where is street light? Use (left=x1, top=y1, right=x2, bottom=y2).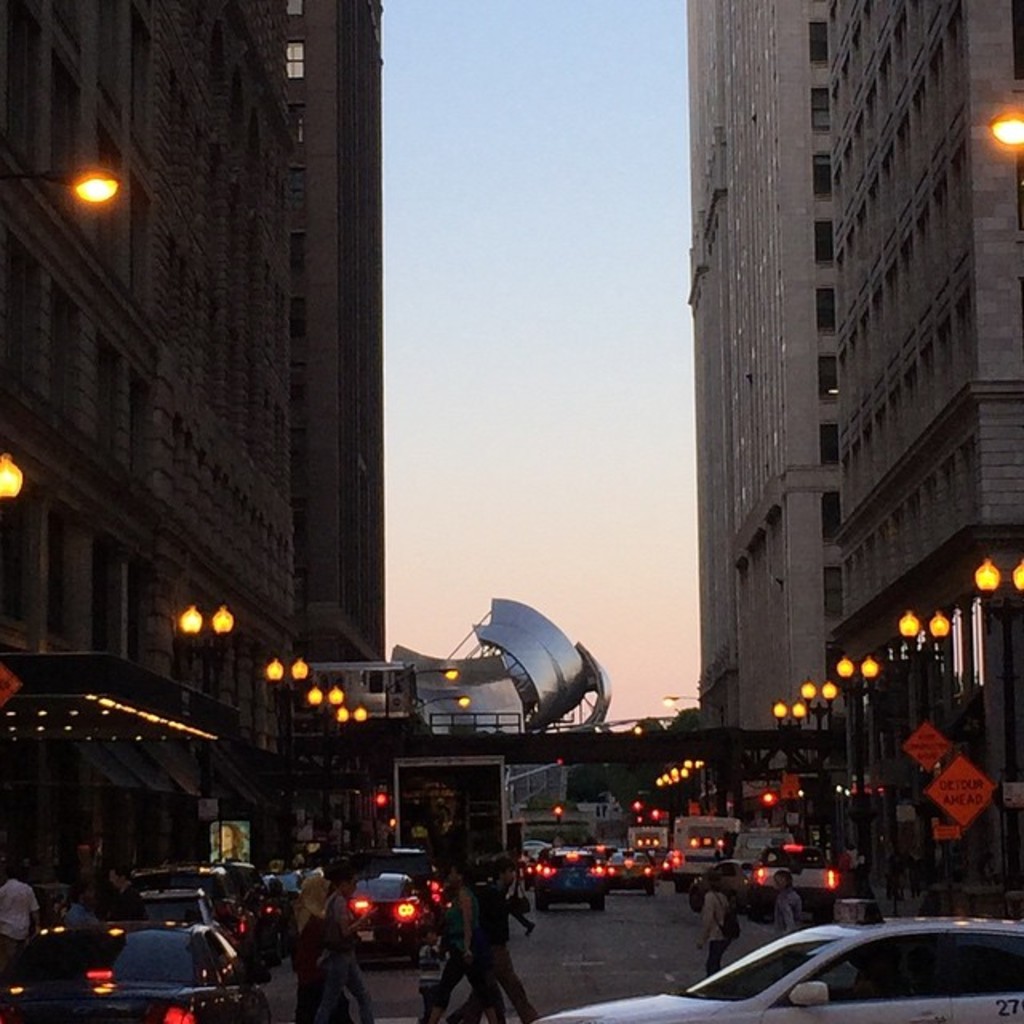
(left=661, top=685, right=699, bottom=706).
